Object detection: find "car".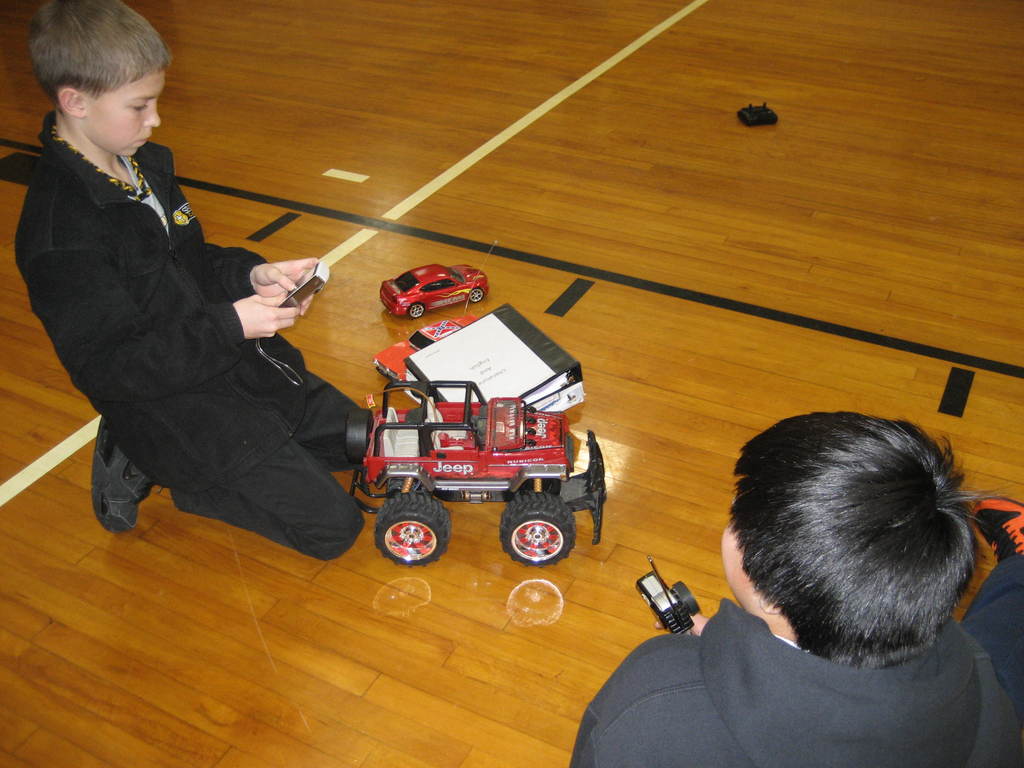
(350,378,607,567).
